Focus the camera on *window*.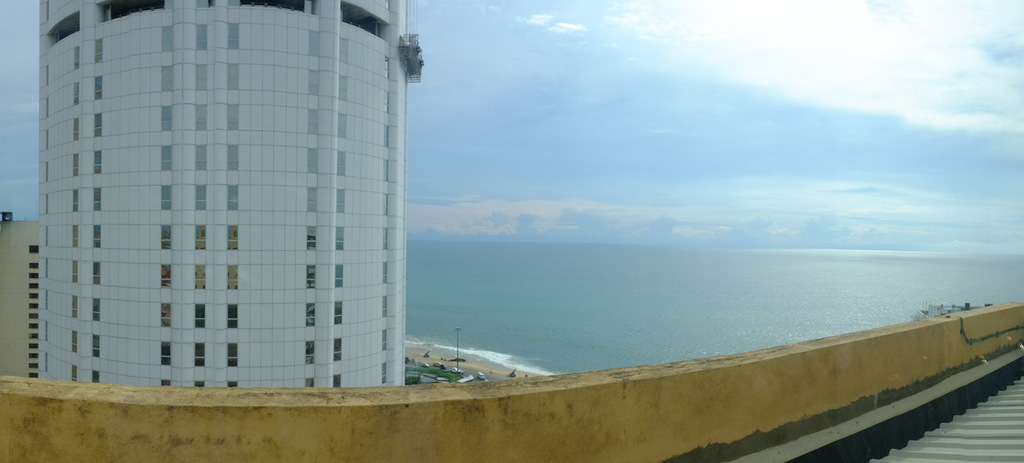
Focus region: detection(193, 265, 206, 288).
